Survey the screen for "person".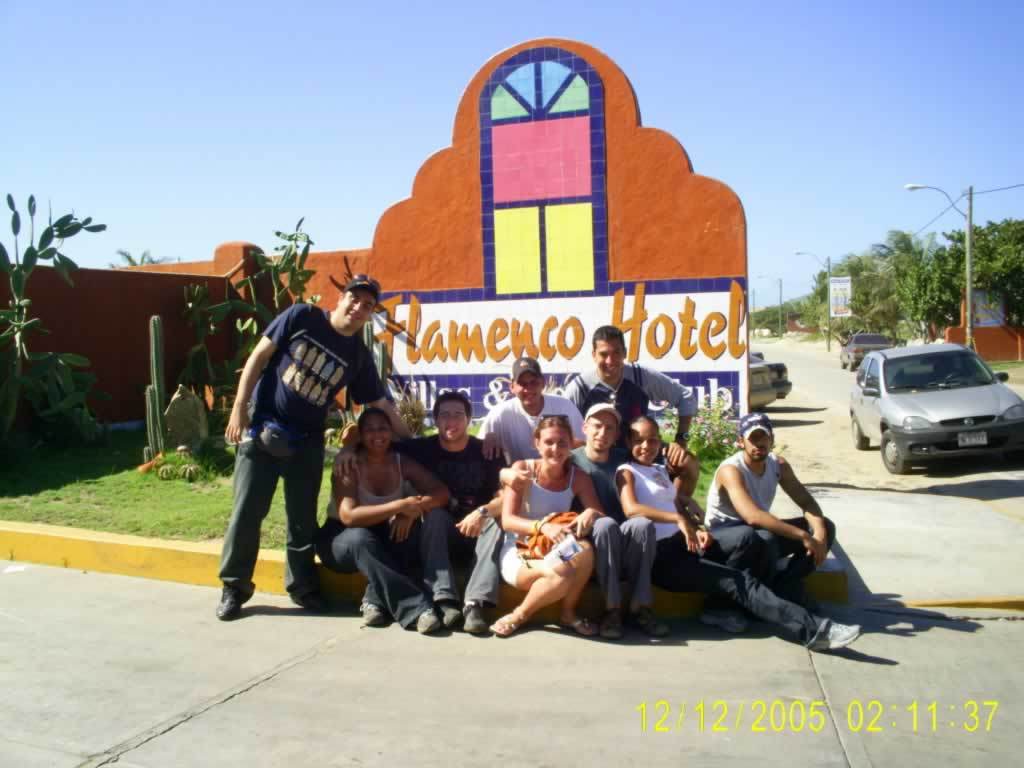
Survey found: [x1=557, y1=326, x2=697, y2=518].
